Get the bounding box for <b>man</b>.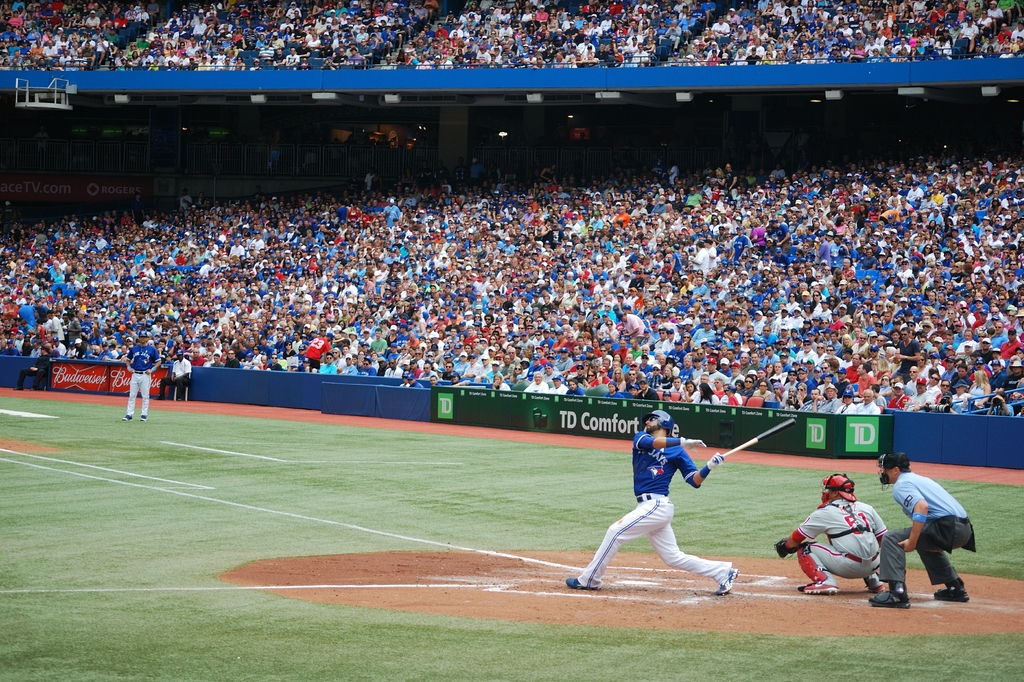
500:353:513:378.
